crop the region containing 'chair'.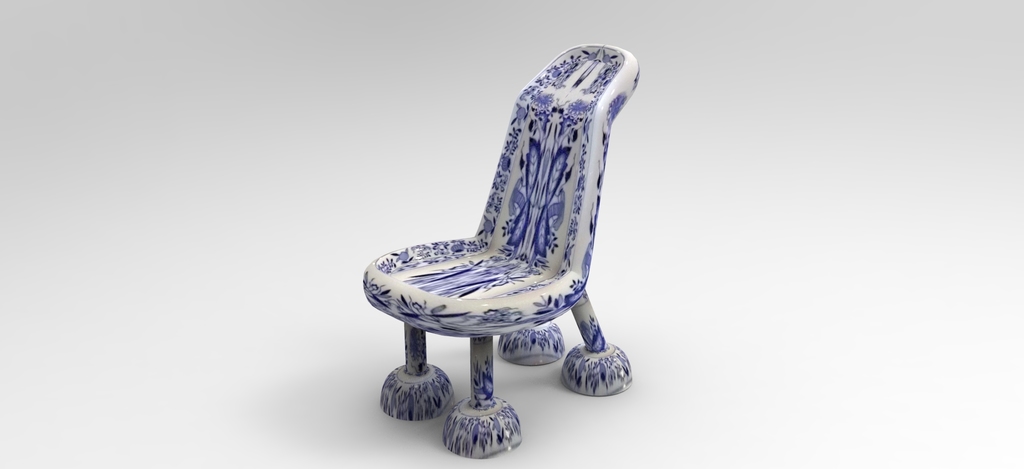
Crop region: [353, 50, 654, 468].
